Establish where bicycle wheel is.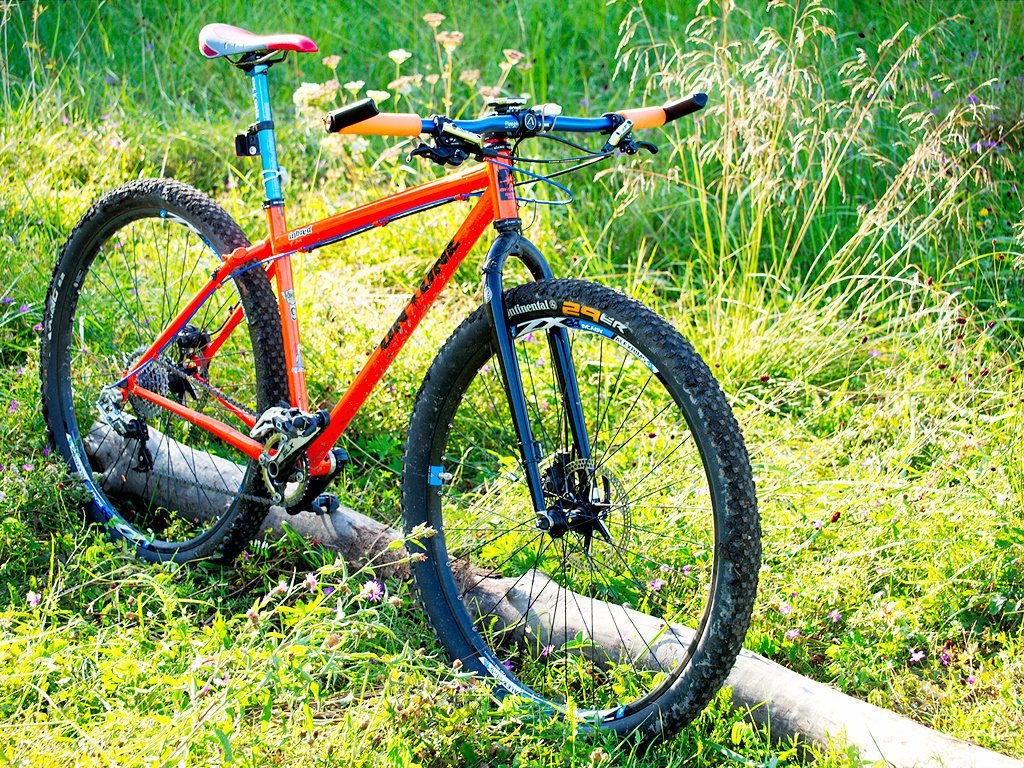
Established at Rect(396, 277, 763, 754).
